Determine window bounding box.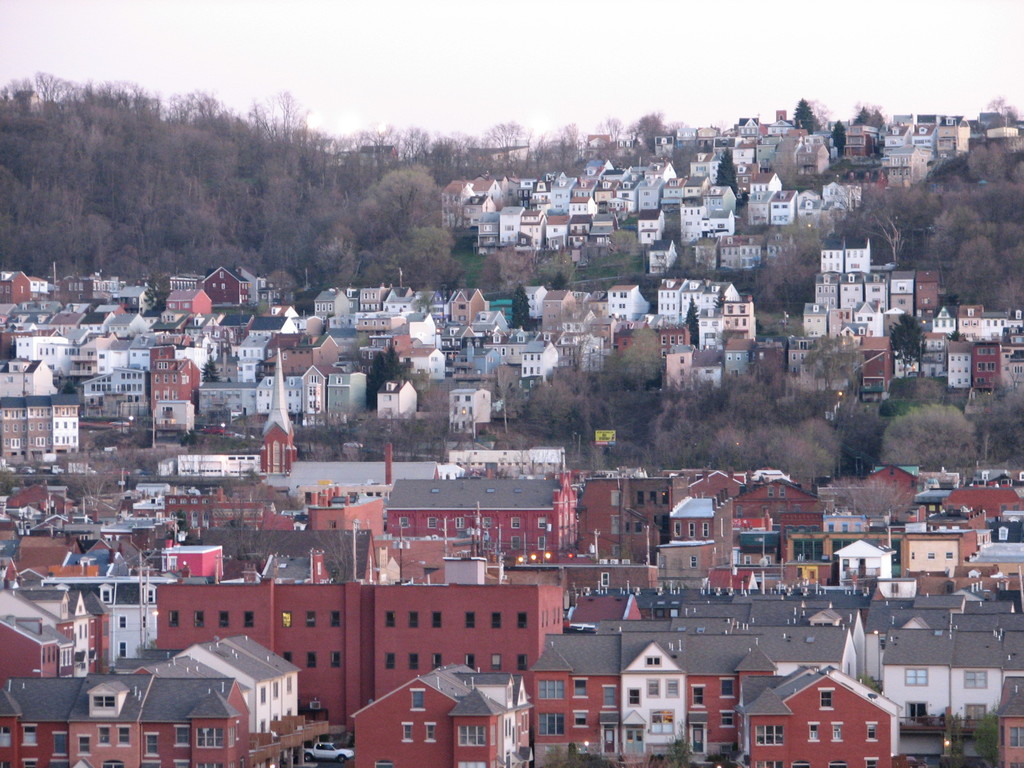
Determined: [455,516,467,529].
